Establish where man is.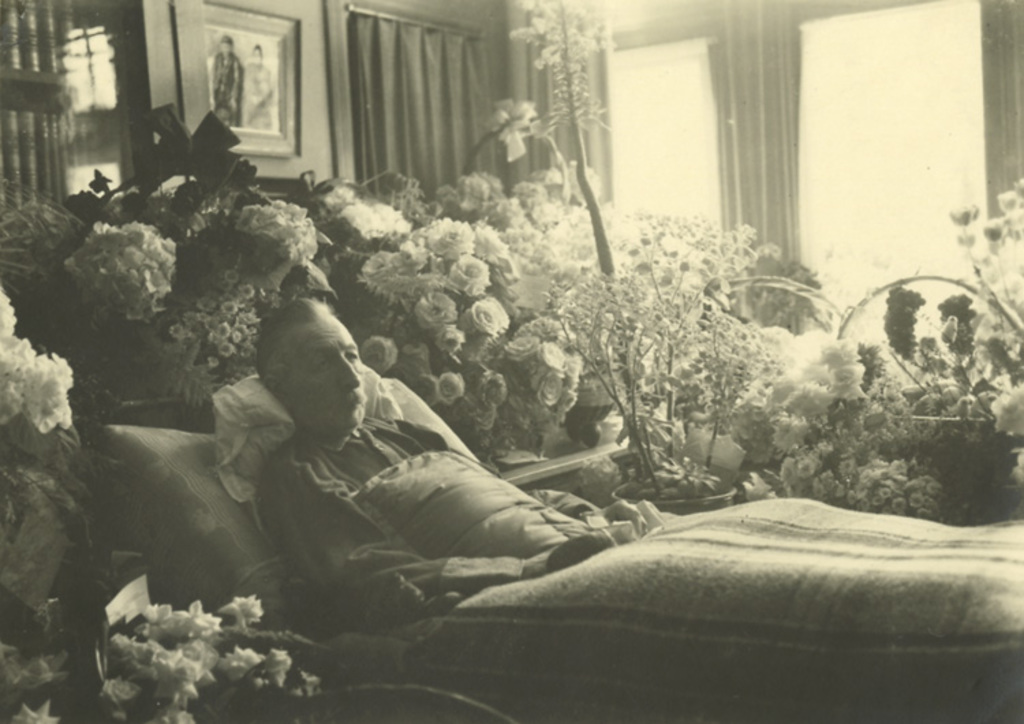
Established at [x1=247, y1=299, x2=1023, y2=643].
